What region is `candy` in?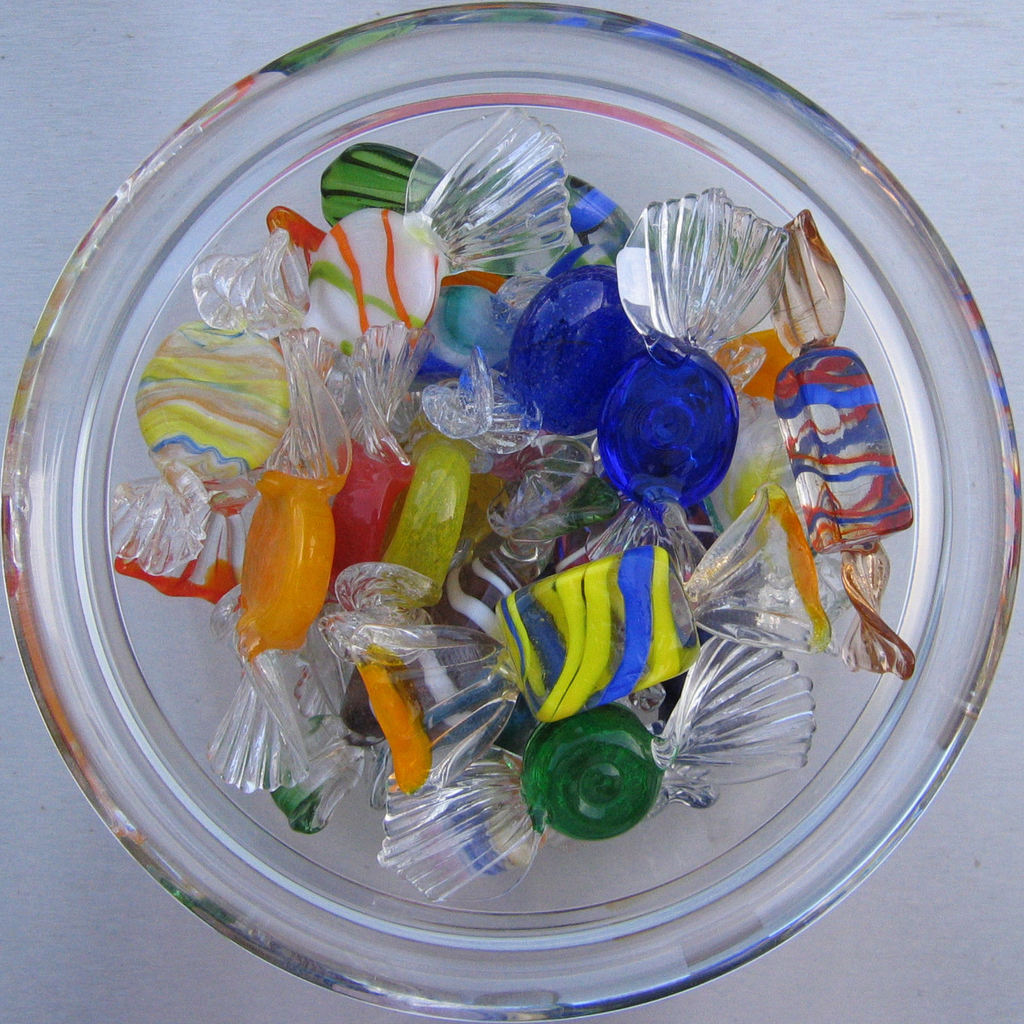
left=538, top=723, right=673, bottom=834.
